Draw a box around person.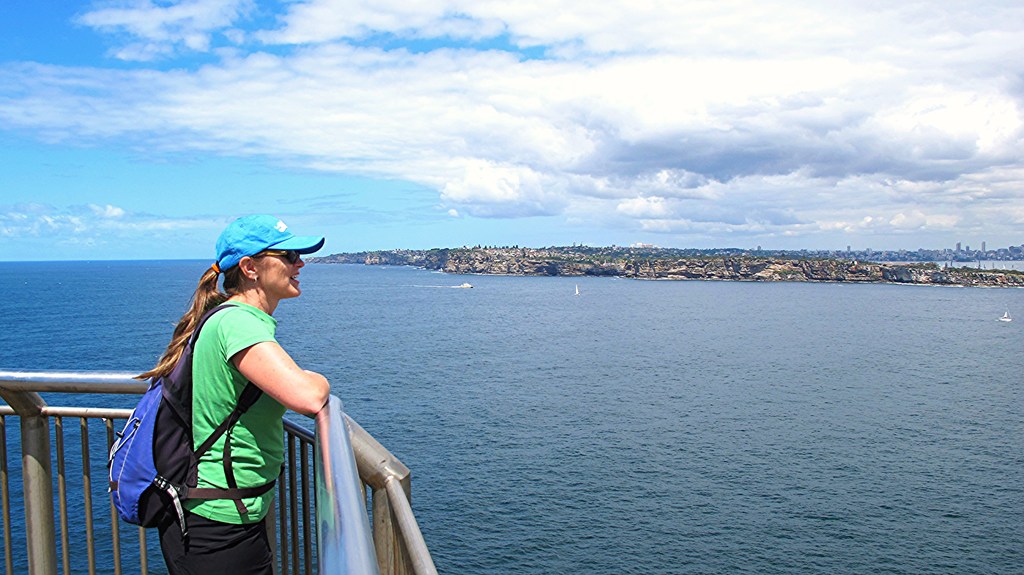
pyautogui.locateOnScreen(150, 218, 332, 574).
